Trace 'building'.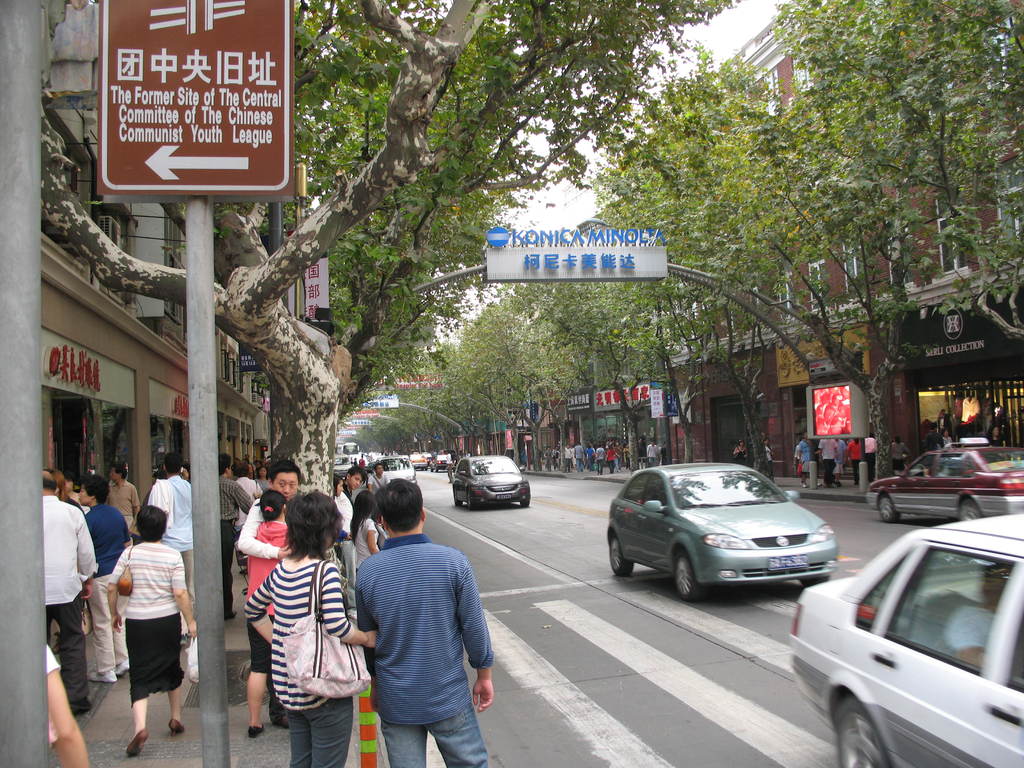
Traced to 463,2,1023,516.
